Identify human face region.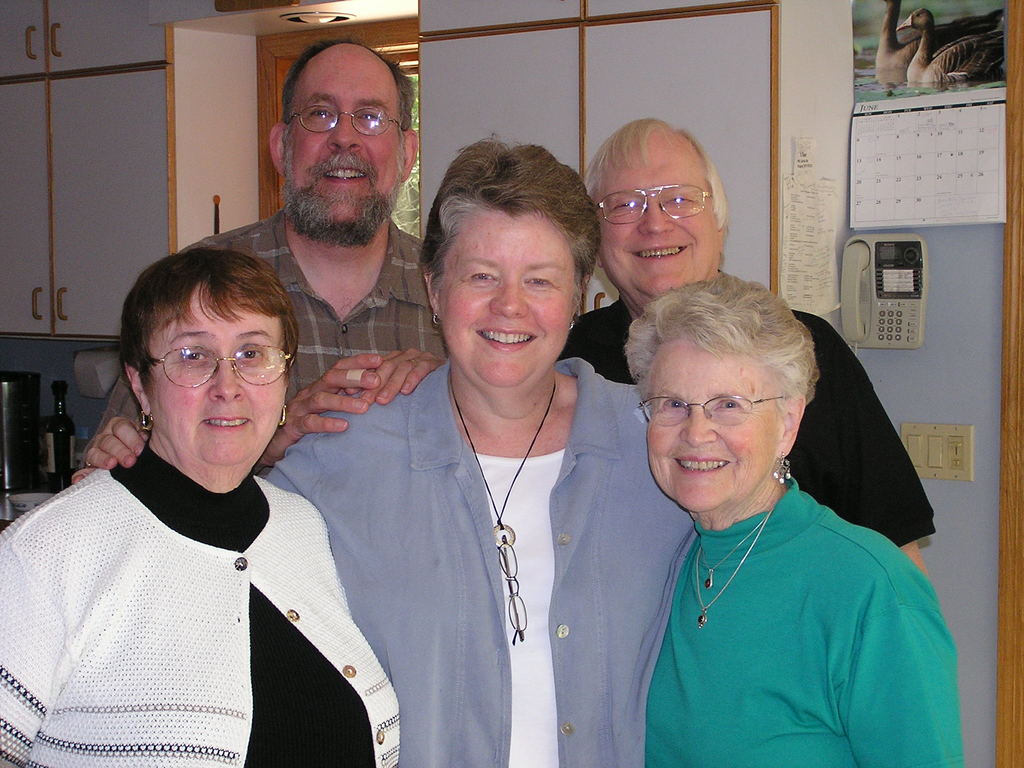
Region: detection(280, 58, 398, 221).
